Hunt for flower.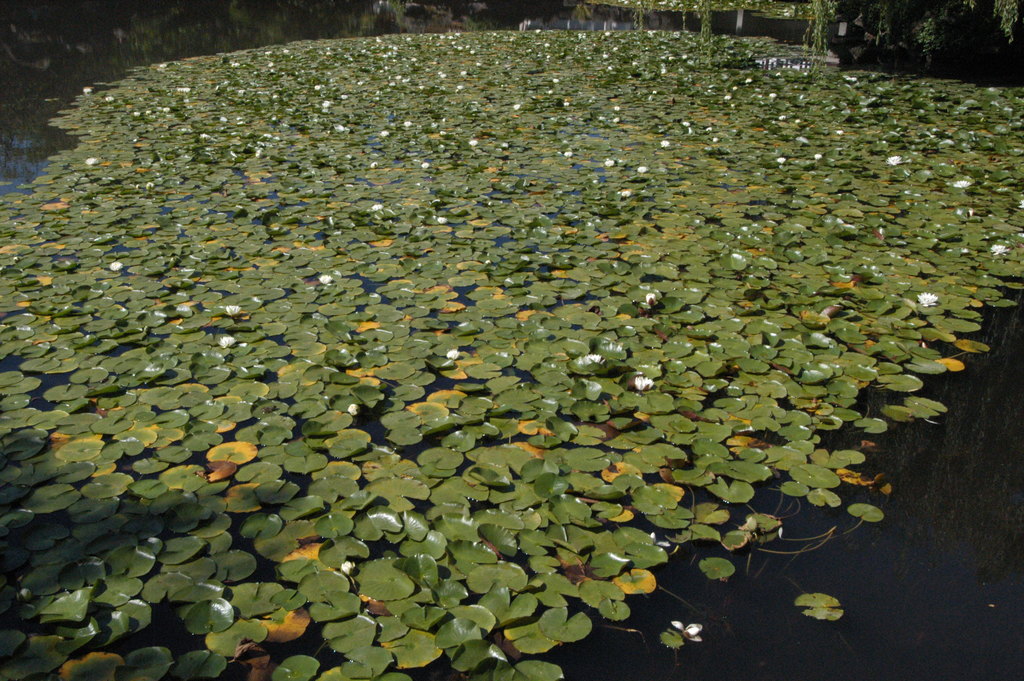
Hunted down at bbox(634, 163, 650, 176).
